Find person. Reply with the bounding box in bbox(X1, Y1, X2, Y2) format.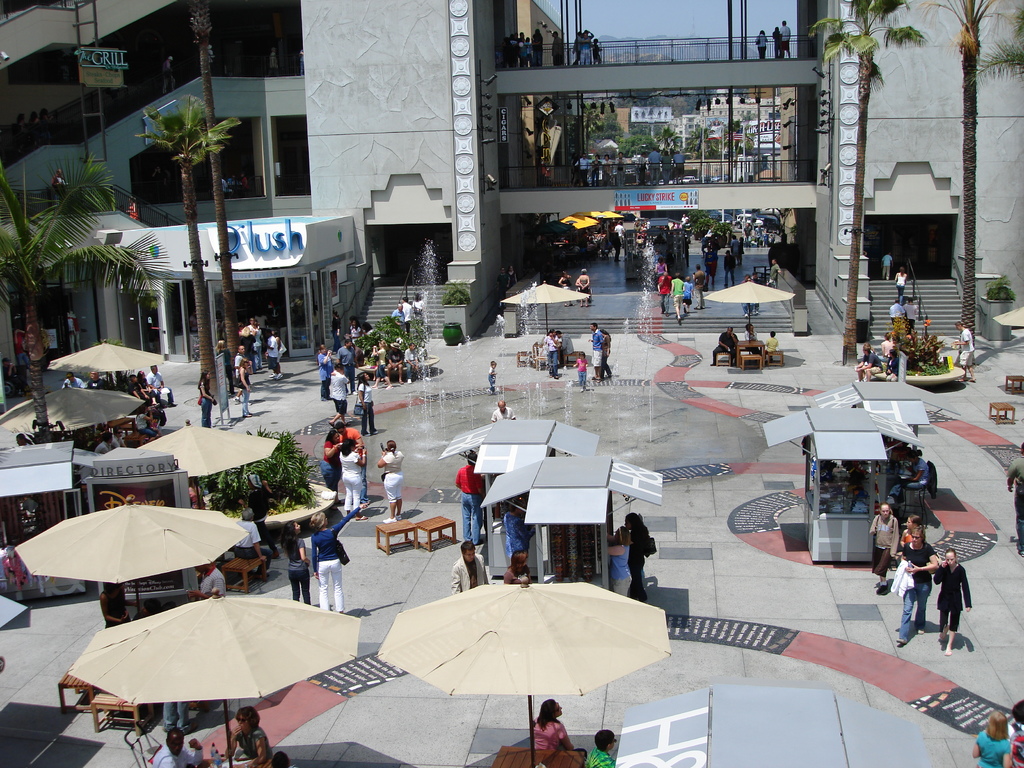
bbox(227, 708, 266, 767).
